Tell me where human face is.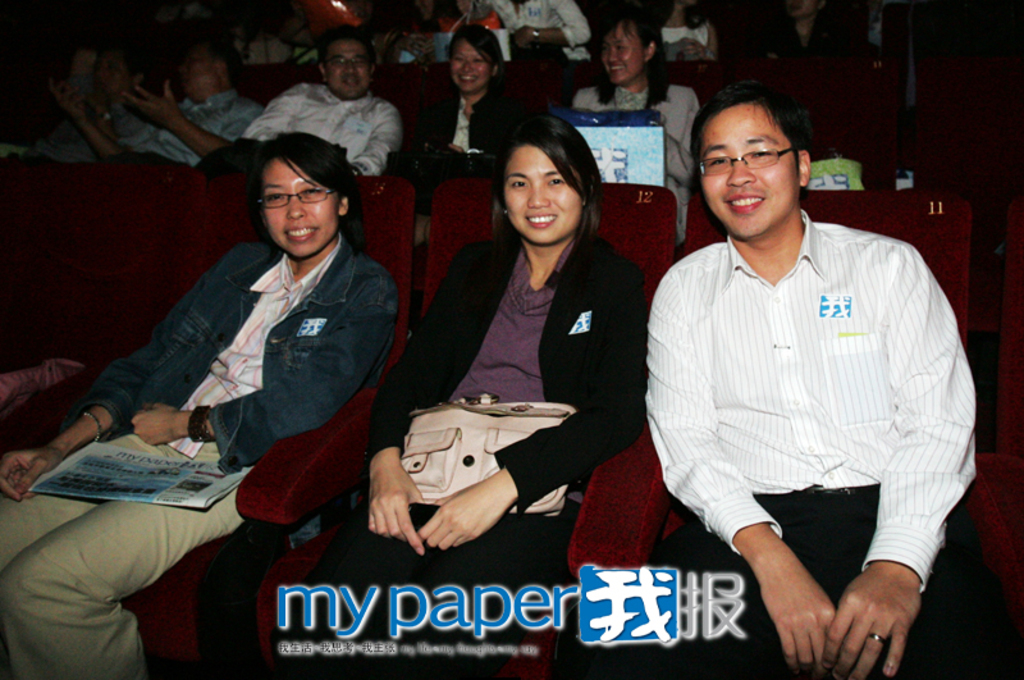
human face is at x1=600 y1=22 x2=646 y2=81.
